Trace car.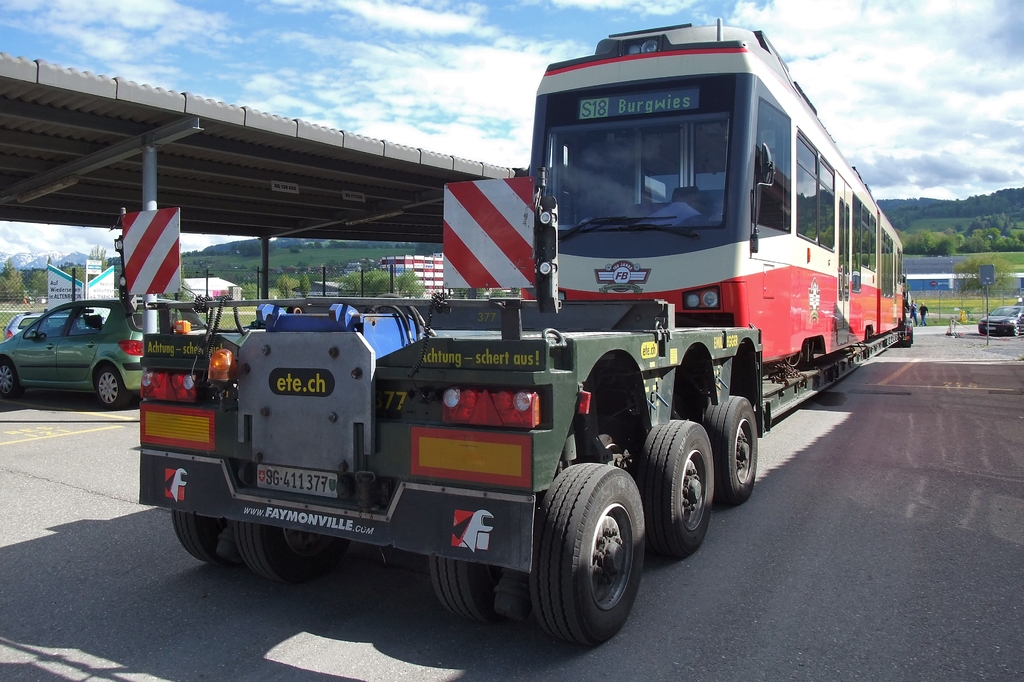
Traced to 979,299,1023,340.
